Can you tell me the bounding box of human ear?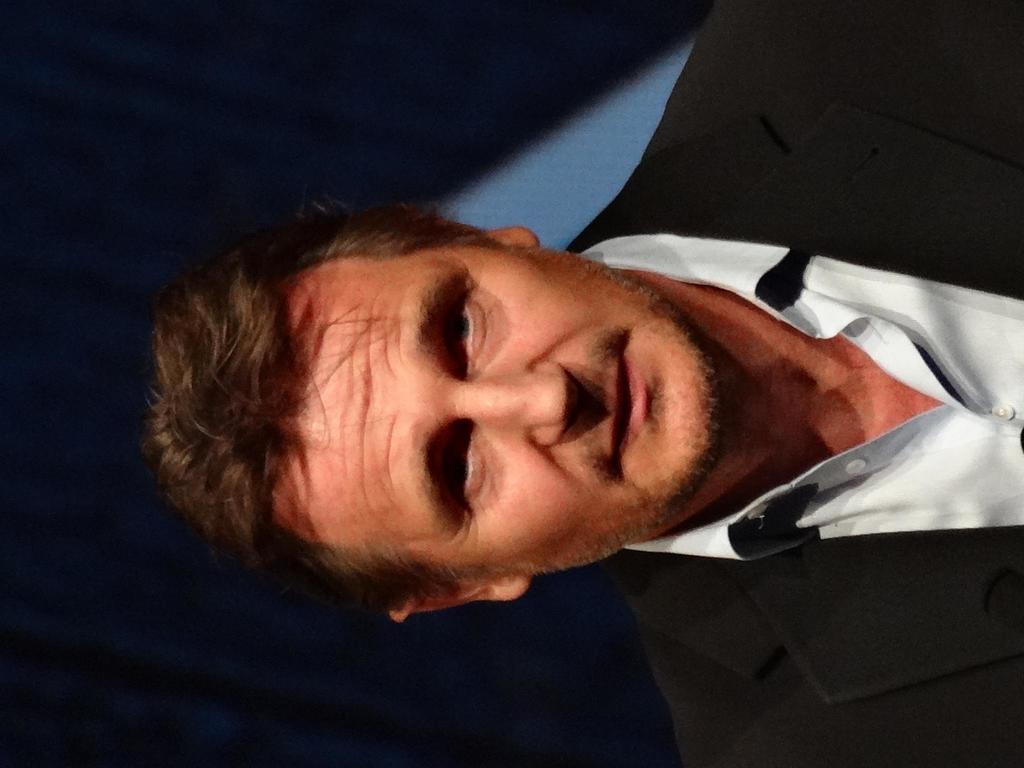
(left=389, top=580, right=533, bottom=627).
